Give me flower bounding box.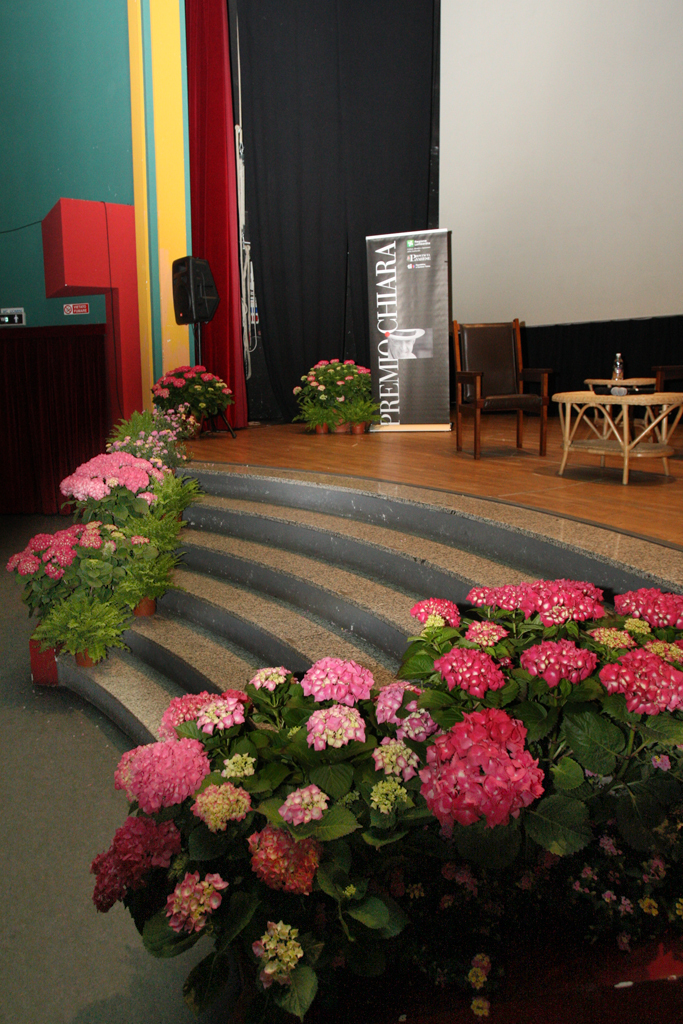
[x1=373, y1=676, x2=422, y2=729].
